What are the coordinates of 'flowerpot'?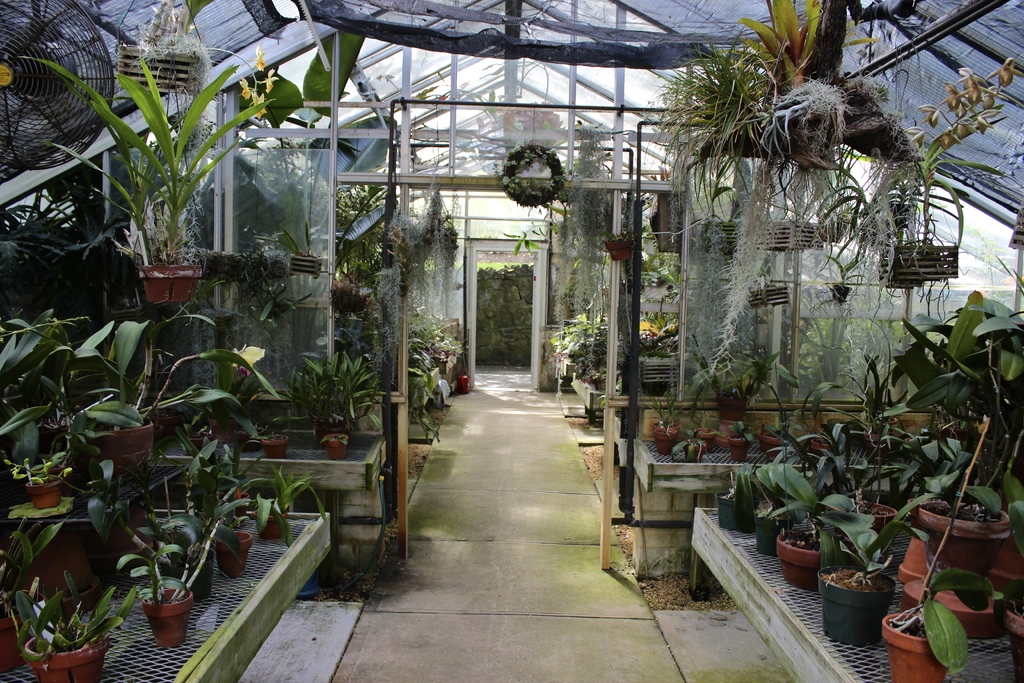
box(192, 555, 216, 600).
